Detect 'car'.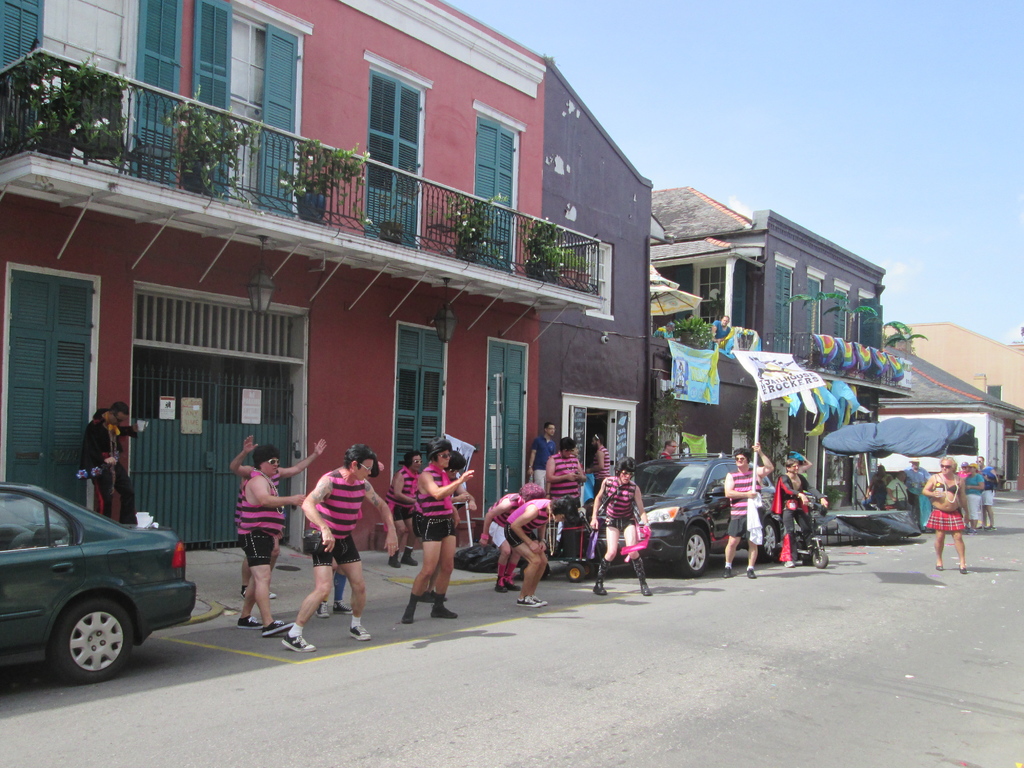
Detected at 554 452 777 581.
